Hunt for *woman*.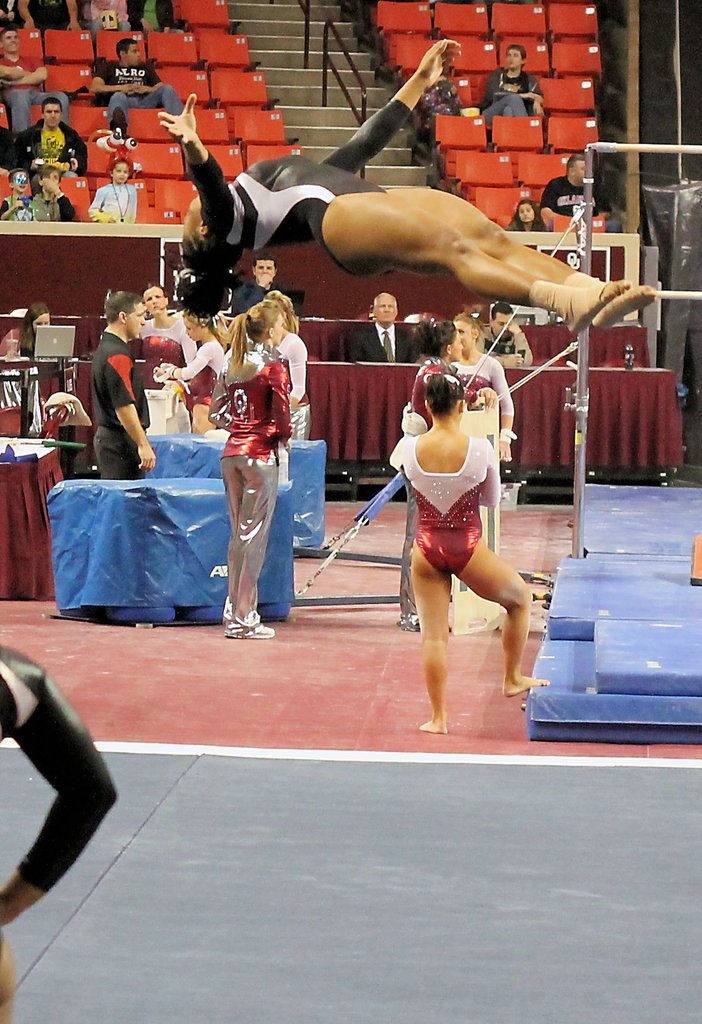
Hunted down at 151, 317, 229, 441.
